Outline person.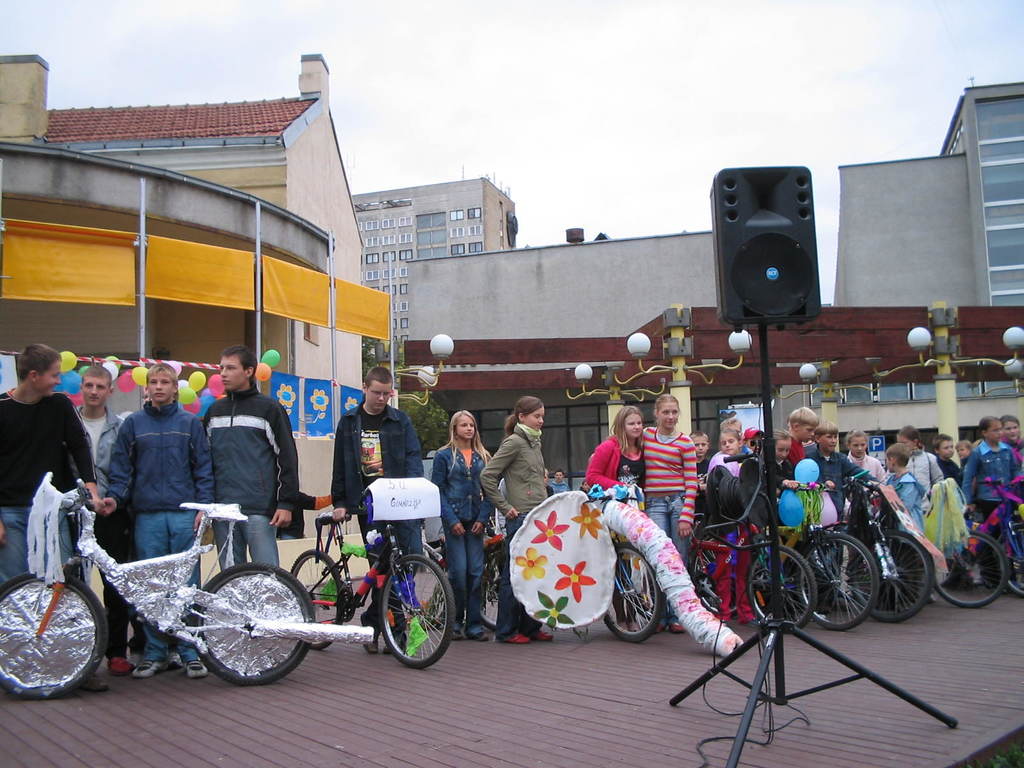
Outline: [113,378,211,673].
